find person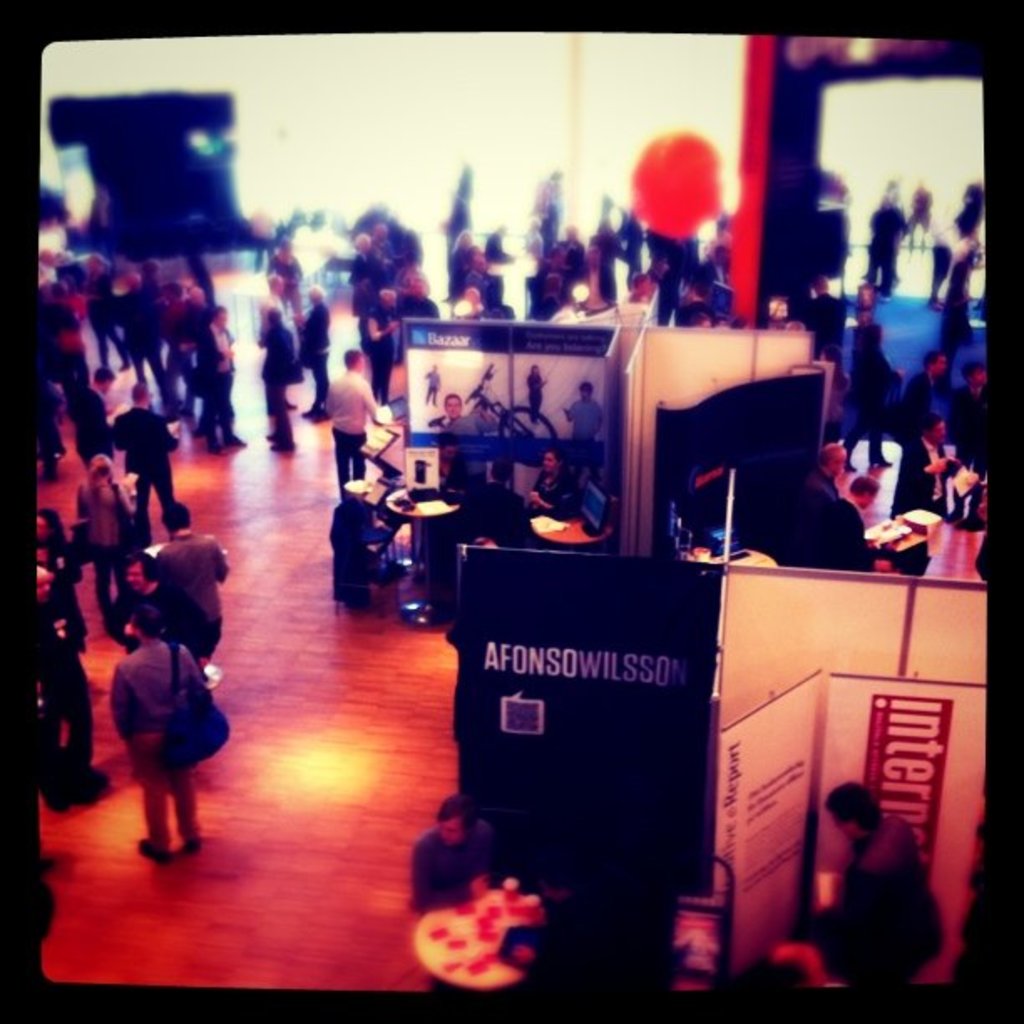
407 798 484 920
